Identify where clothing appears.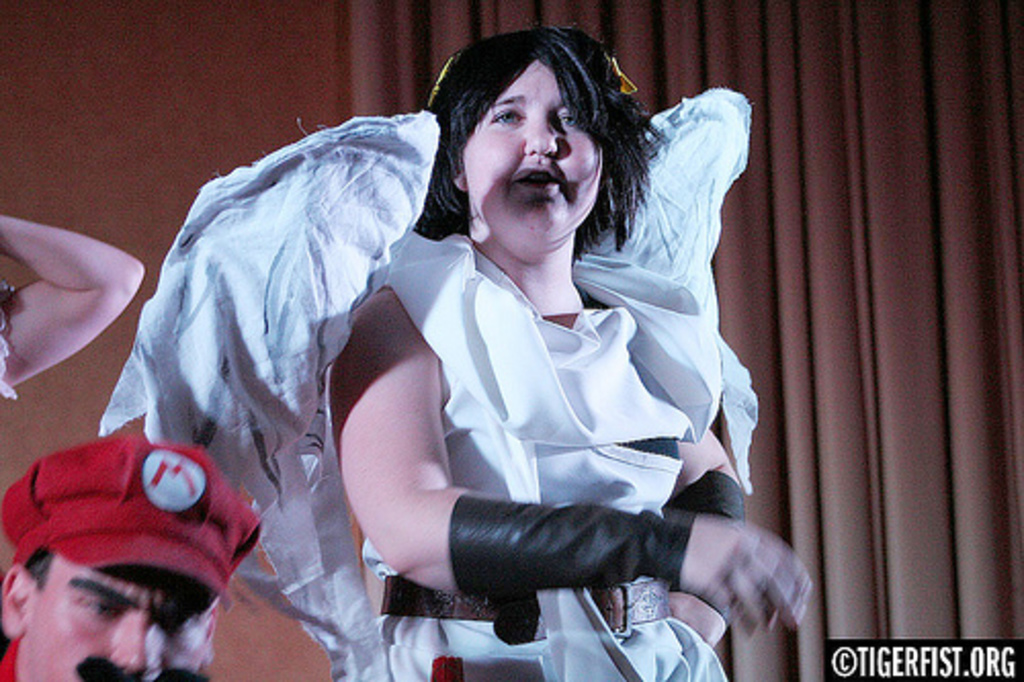
Appears at bbox=[98, 82, 760, 680].
